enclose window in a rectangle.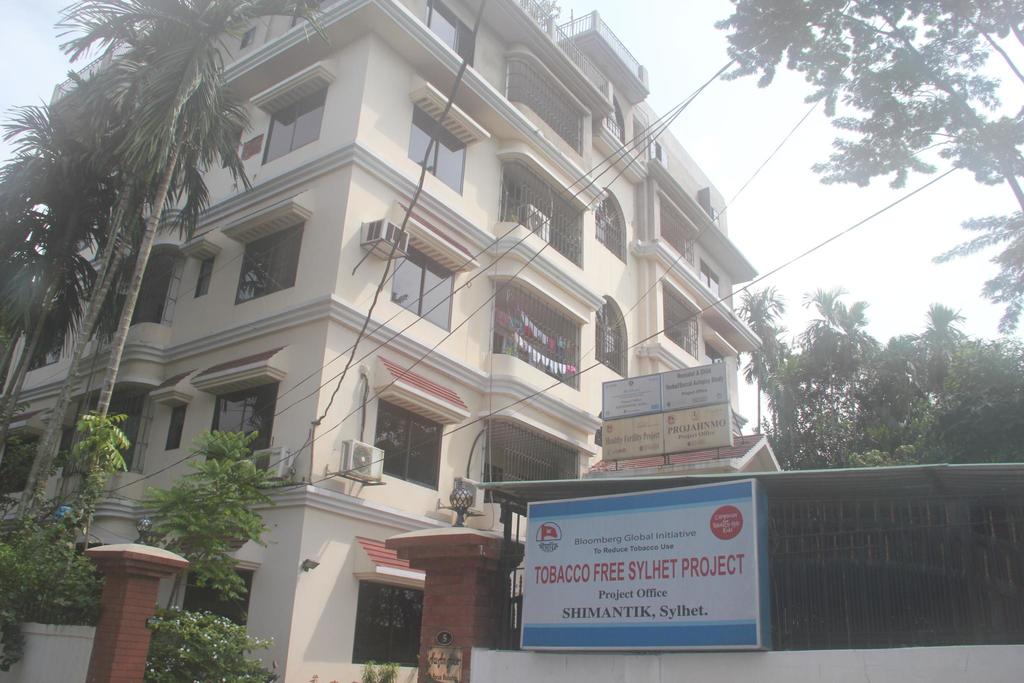
264:79:327:163.
